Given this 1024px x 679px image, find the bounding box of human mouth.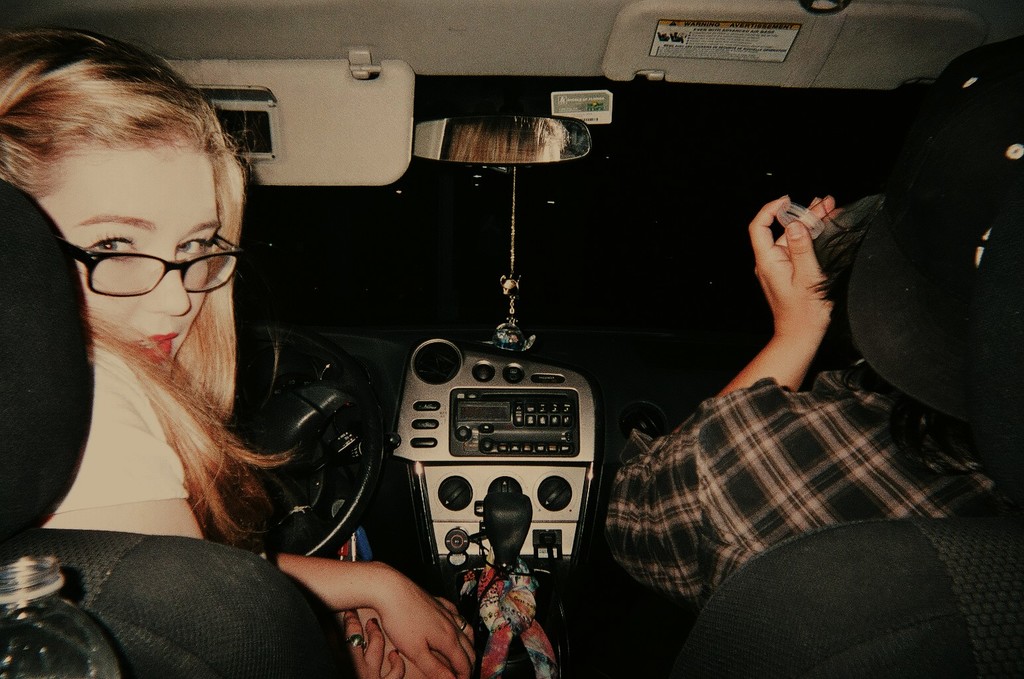
(131,336,178,365).
